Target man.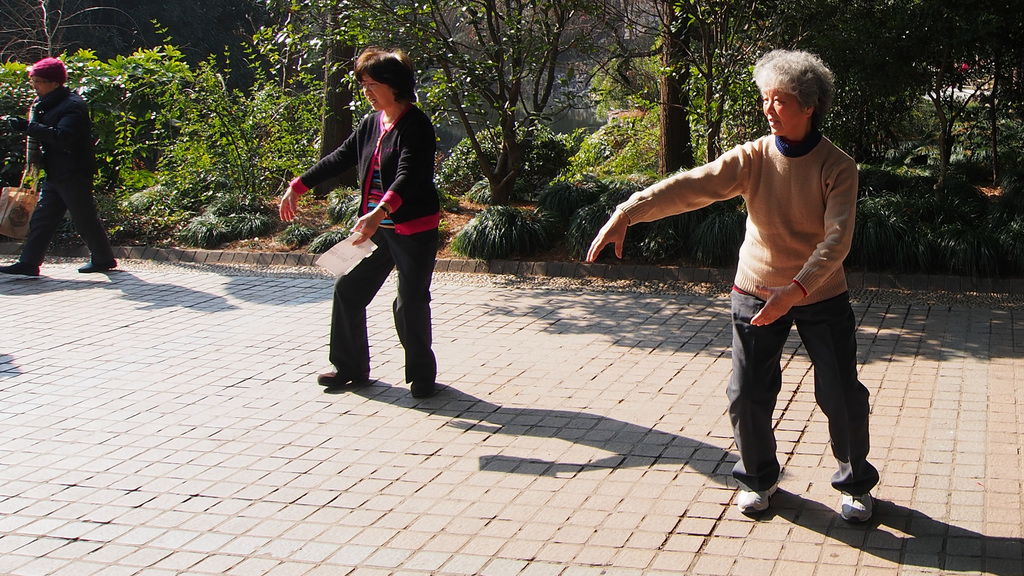
Target region: (8, 47, 113, 280).
